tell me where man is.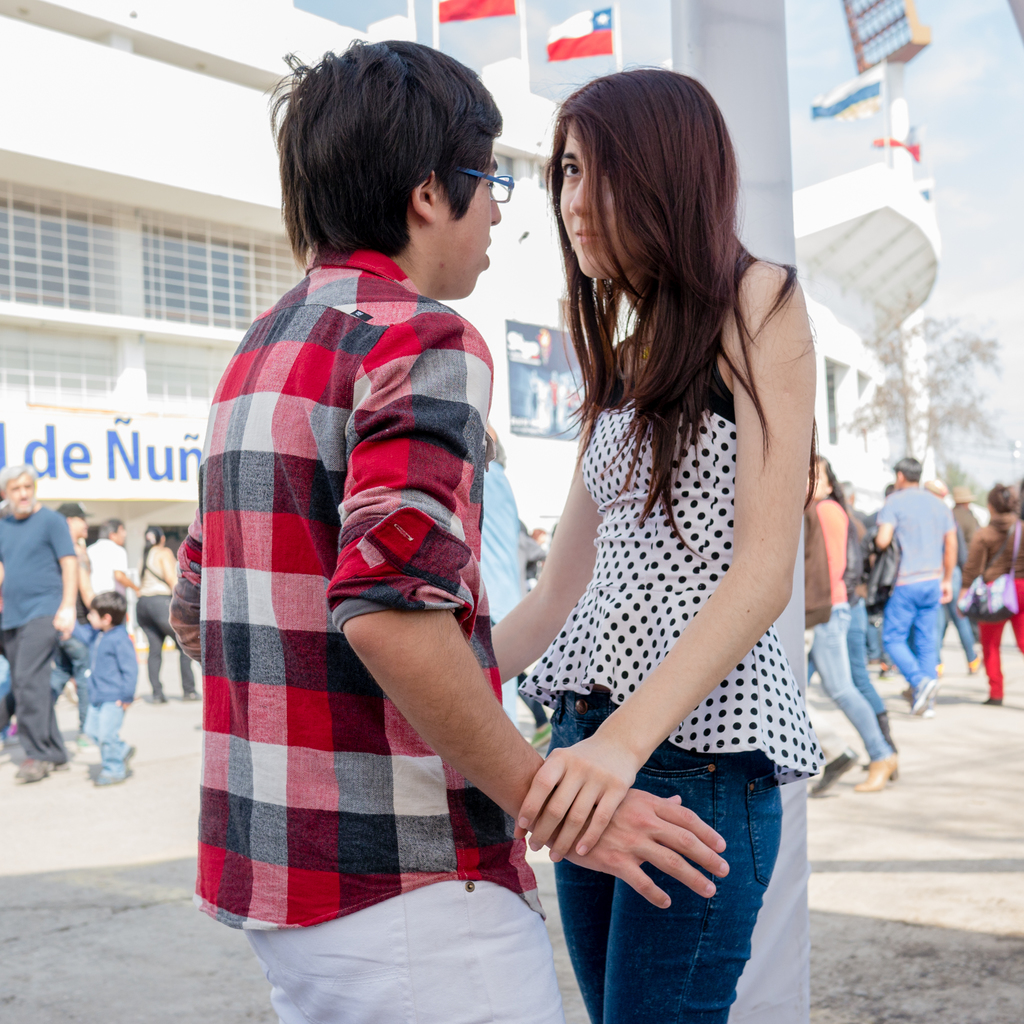
man is at Rect(0, 502, 94, 738).
